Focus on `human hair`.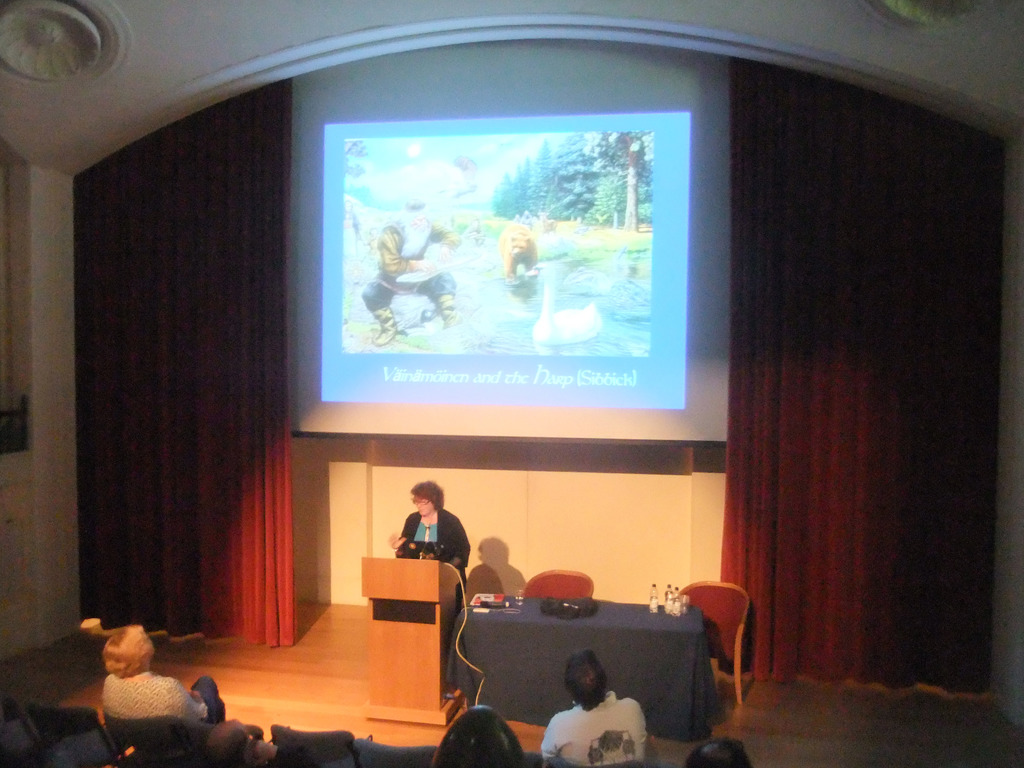
Focused at bbox=(103, 624, 148, 678).
